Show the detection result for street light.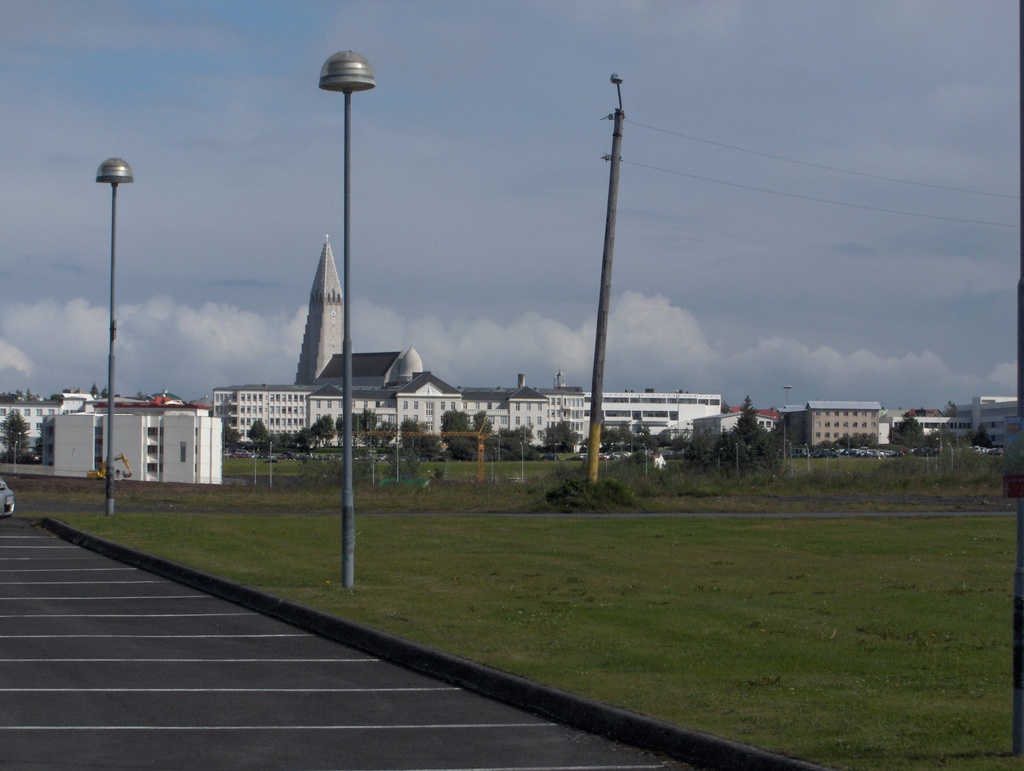
783 386 793 407.
